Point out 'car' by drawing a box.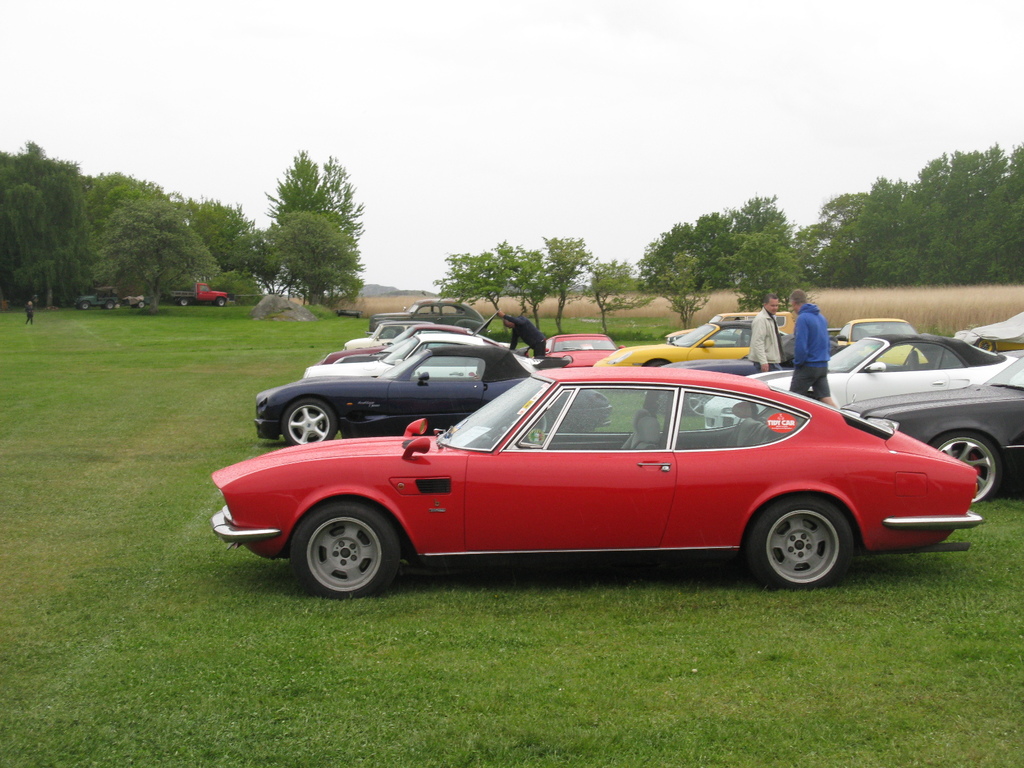
(left=541, top=332, right=625, bottom=366).
